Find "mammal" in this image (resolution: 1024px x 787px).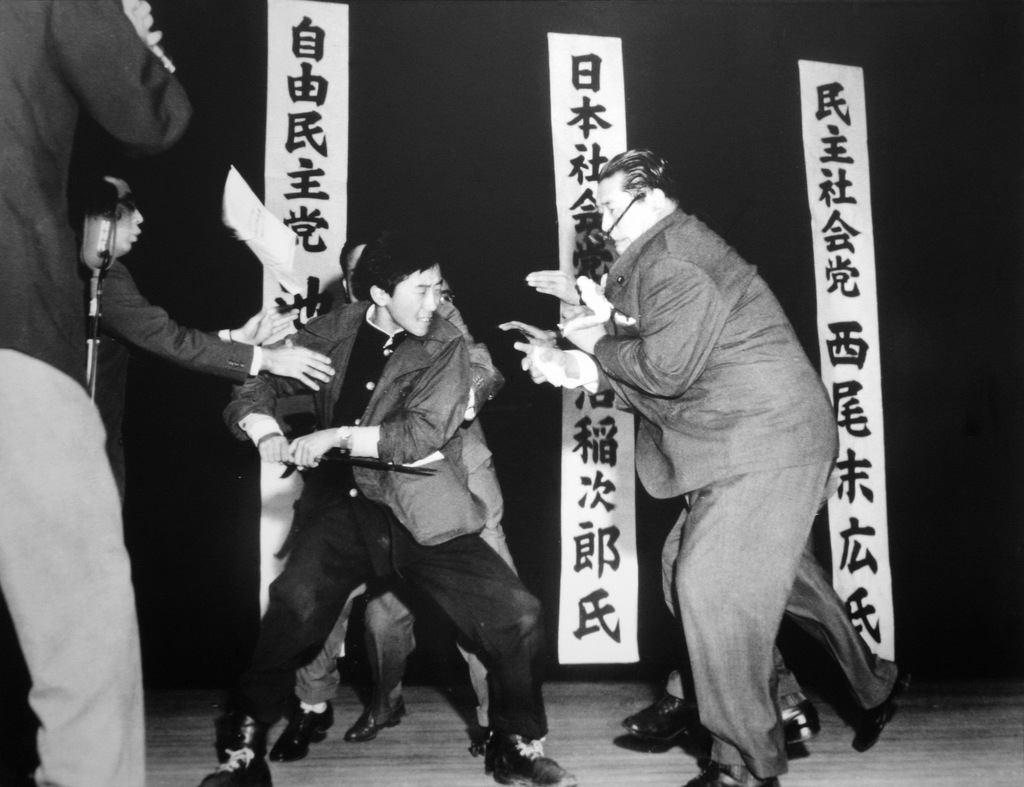
x1=601, y1=271, x2=909, y2=739.
